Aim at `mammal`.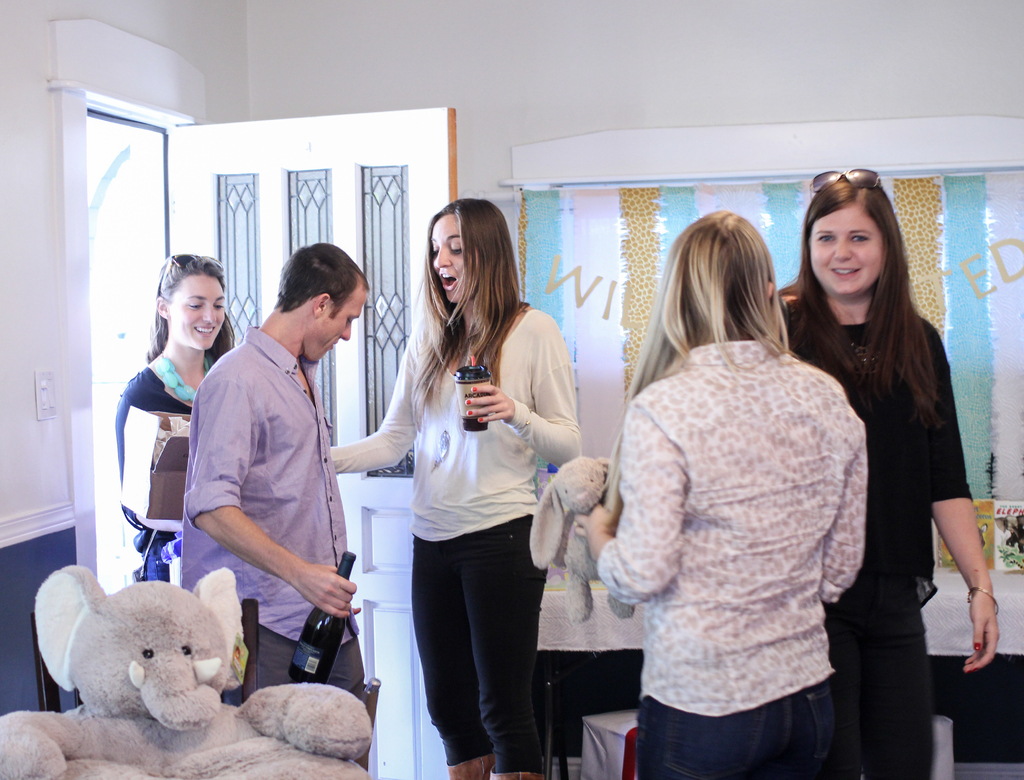
Aimed at <bbox>573, 210, 870, 779</bbox>.
